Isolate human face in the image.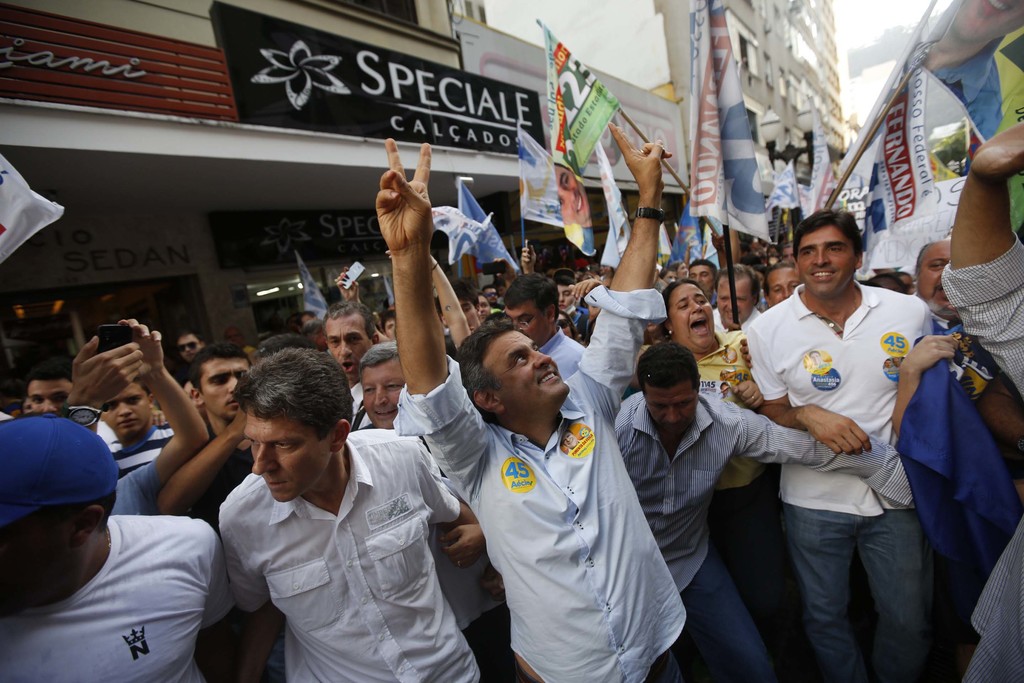
Isolated region: [left=486, top=285, right=497, bottom=305].
